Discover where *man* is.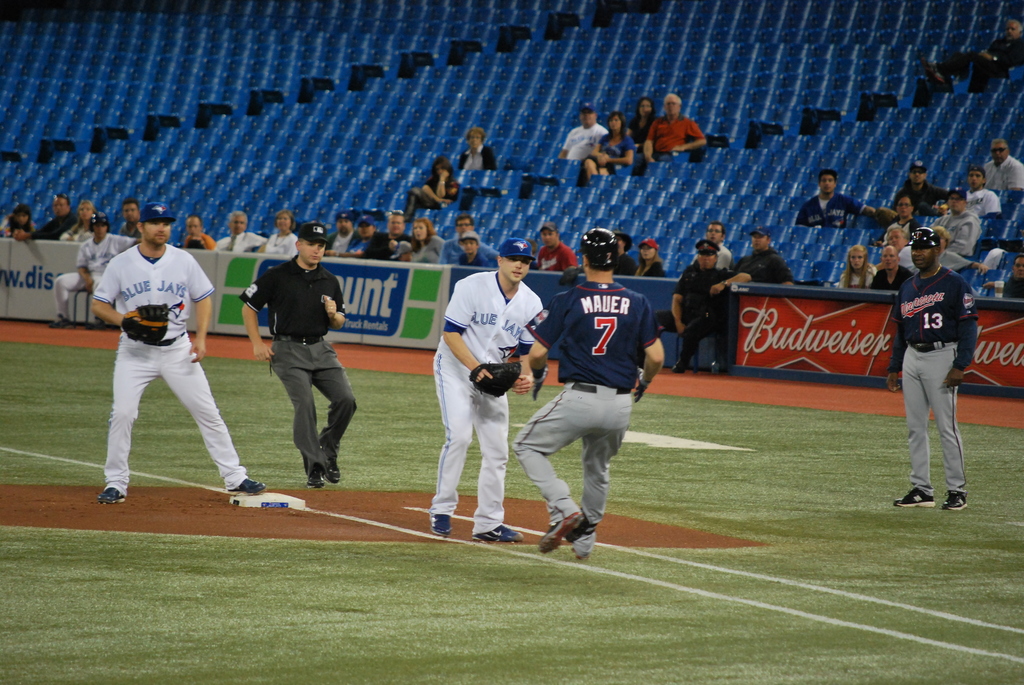
Discovered at (x1=214, y1=211, x2=269, y2=255).
